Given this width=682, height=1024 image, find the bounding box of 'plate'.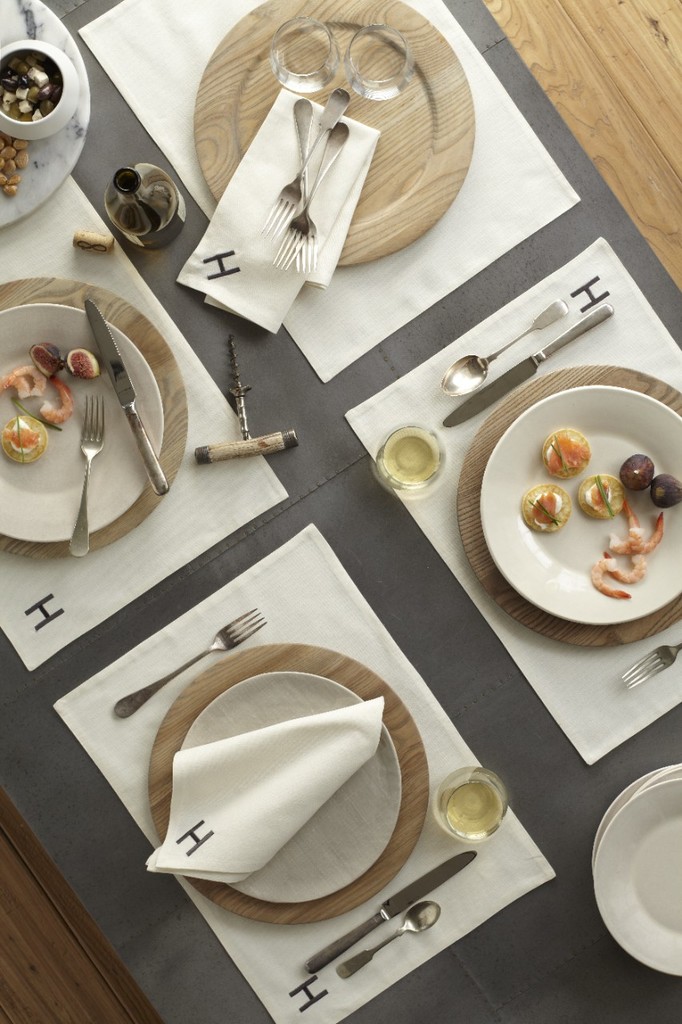
x1=146 y1=644 x2=432 y2=929.
